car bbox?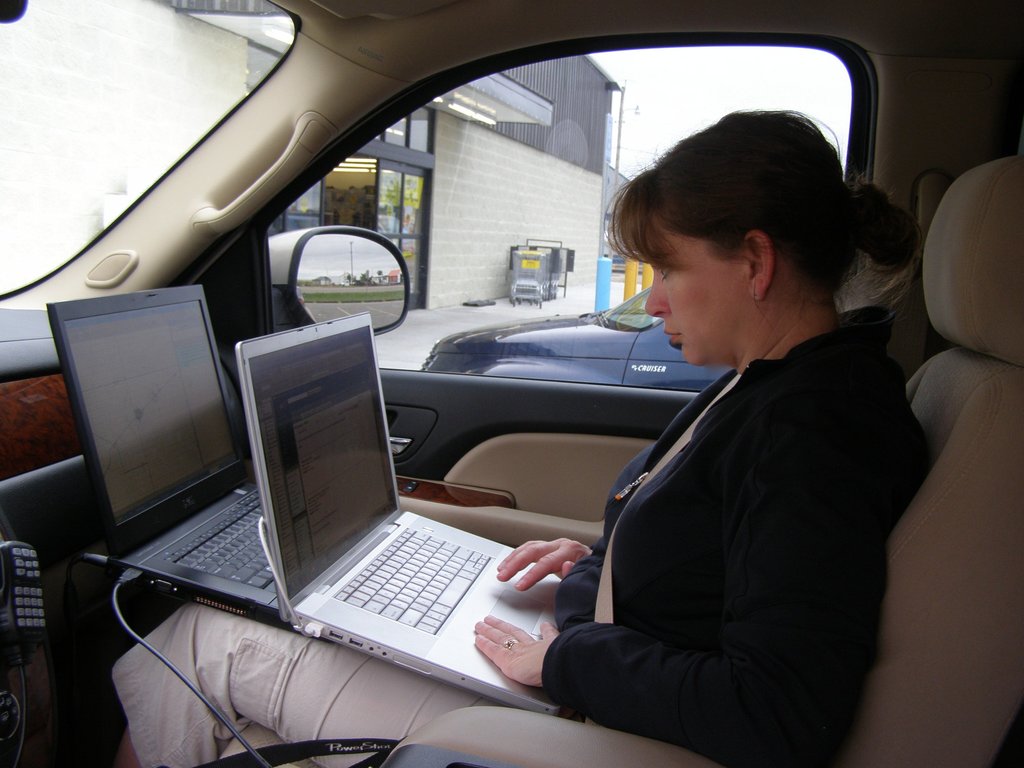
[420,283,735,388]
